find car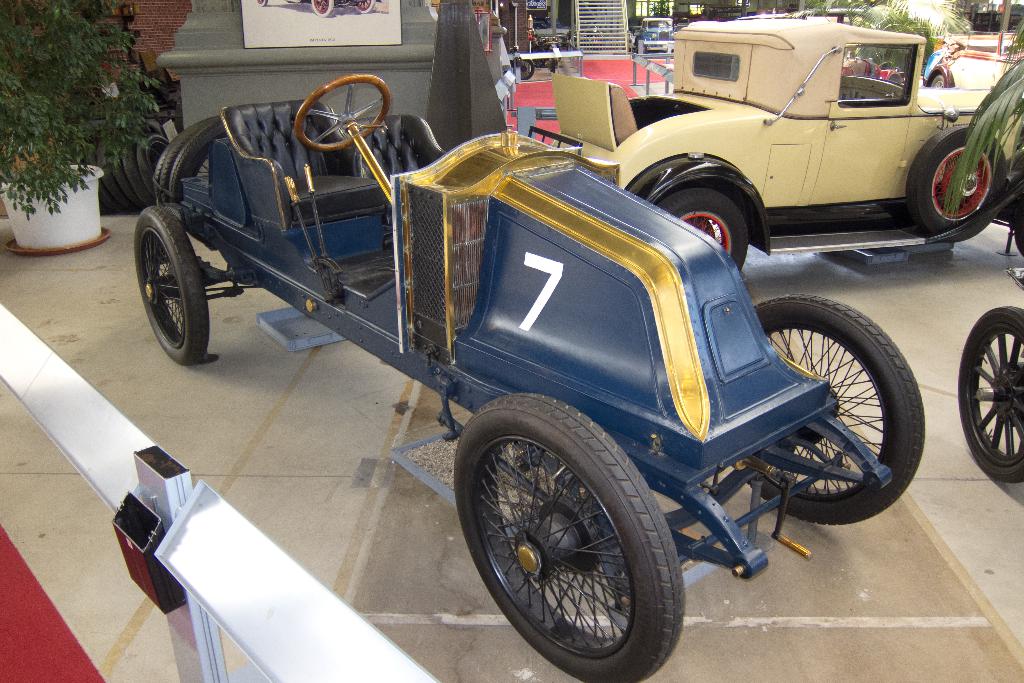
[609, 13, 1000, 258]
